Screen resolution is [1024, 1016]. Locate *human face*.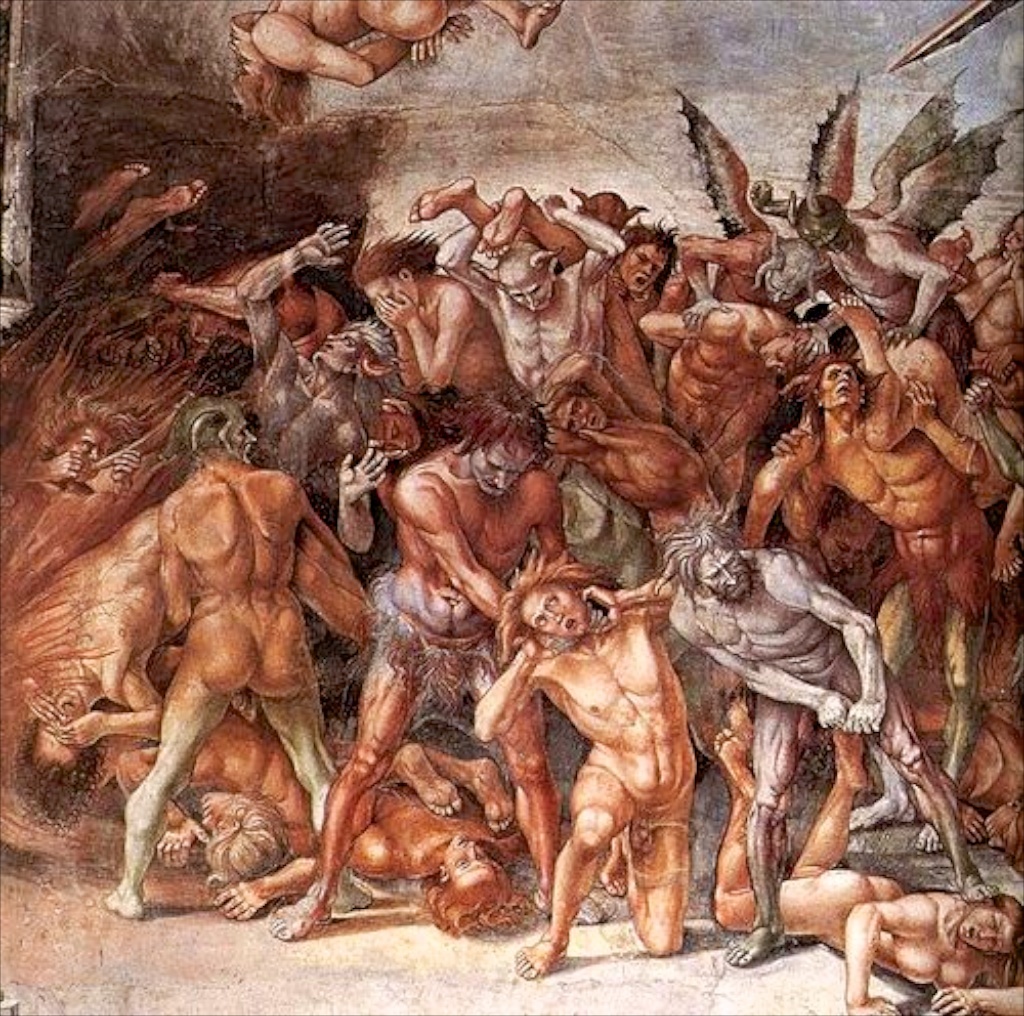
bbox=[501, 265, 545, 311].
